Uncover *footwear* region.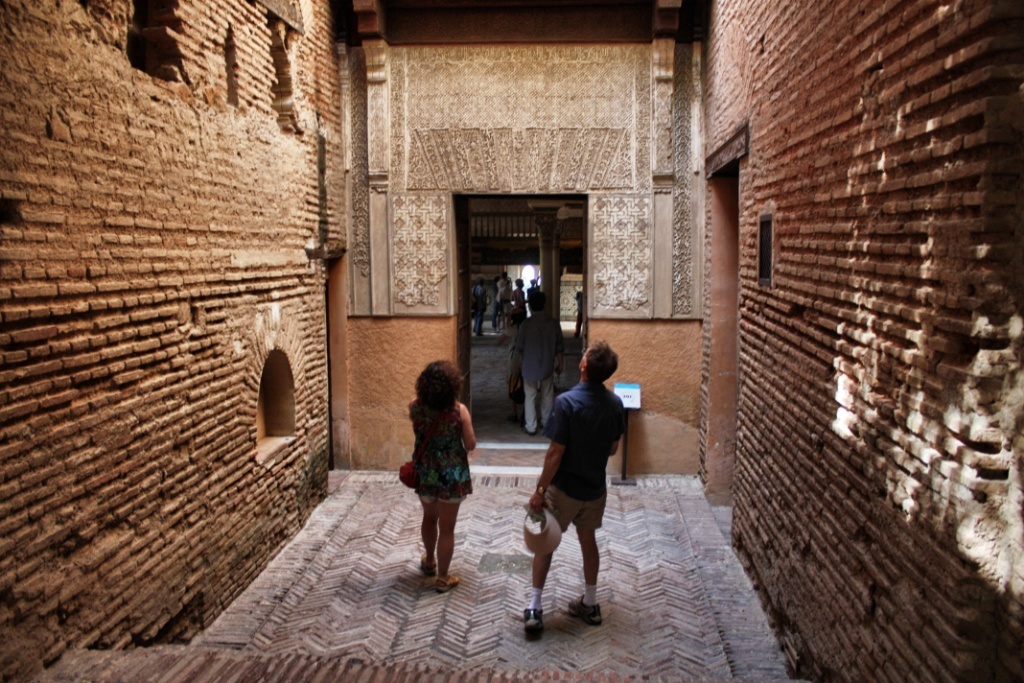
Uncovered: (left=566, top=593, right=607, bottom=623).
